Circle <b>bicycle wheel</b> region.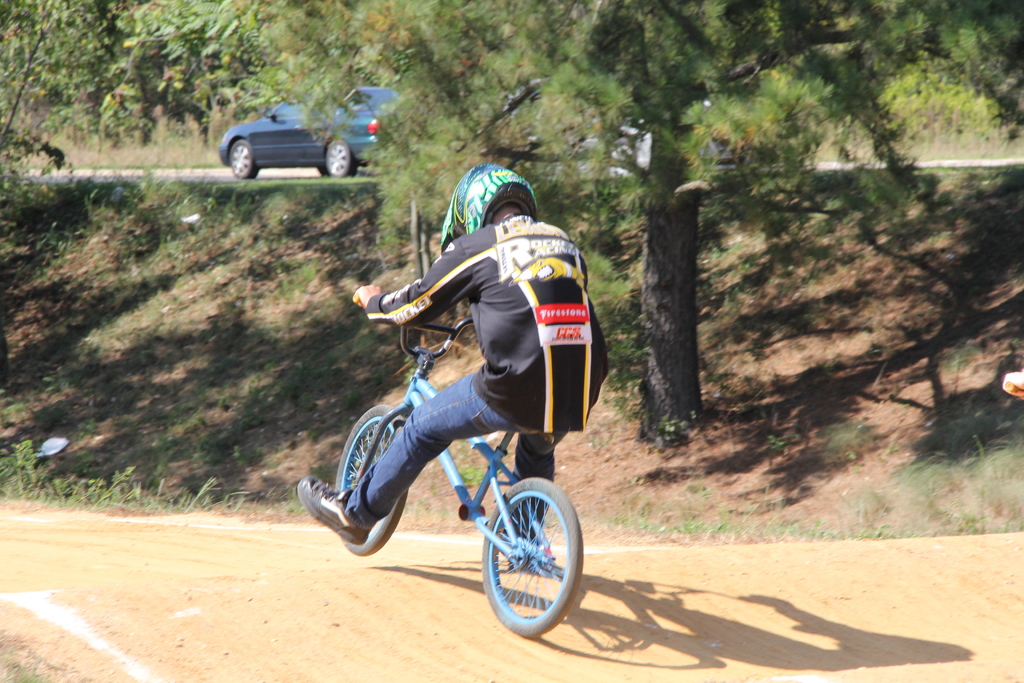
Region: box=[333, 403, 409, 555].
